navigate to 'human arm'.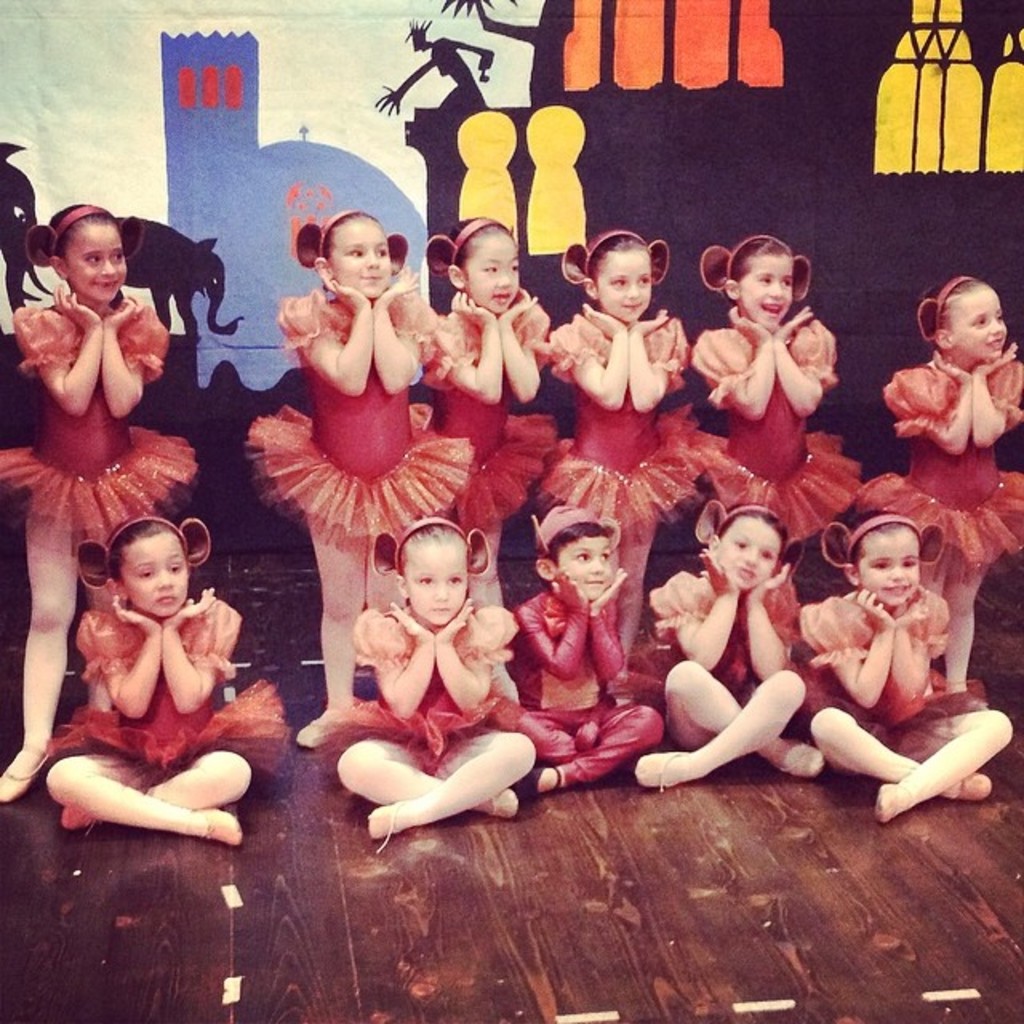
Navigation target: (886, 338, 981, 458).
